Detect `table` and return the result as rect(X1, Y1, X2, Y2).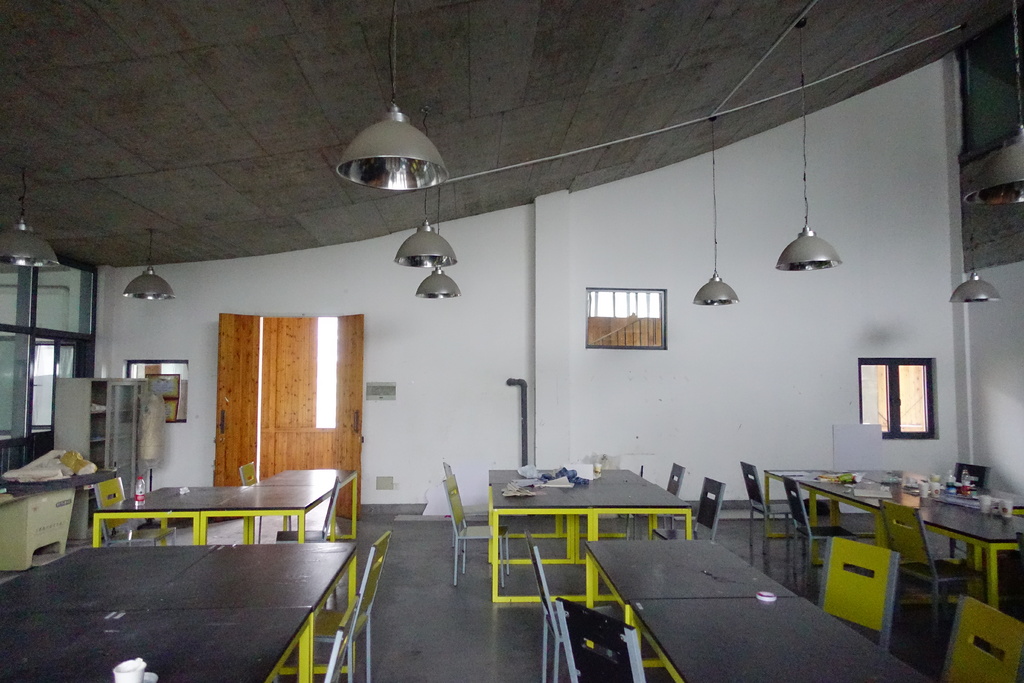
rect(579, 536, 936, 682).
